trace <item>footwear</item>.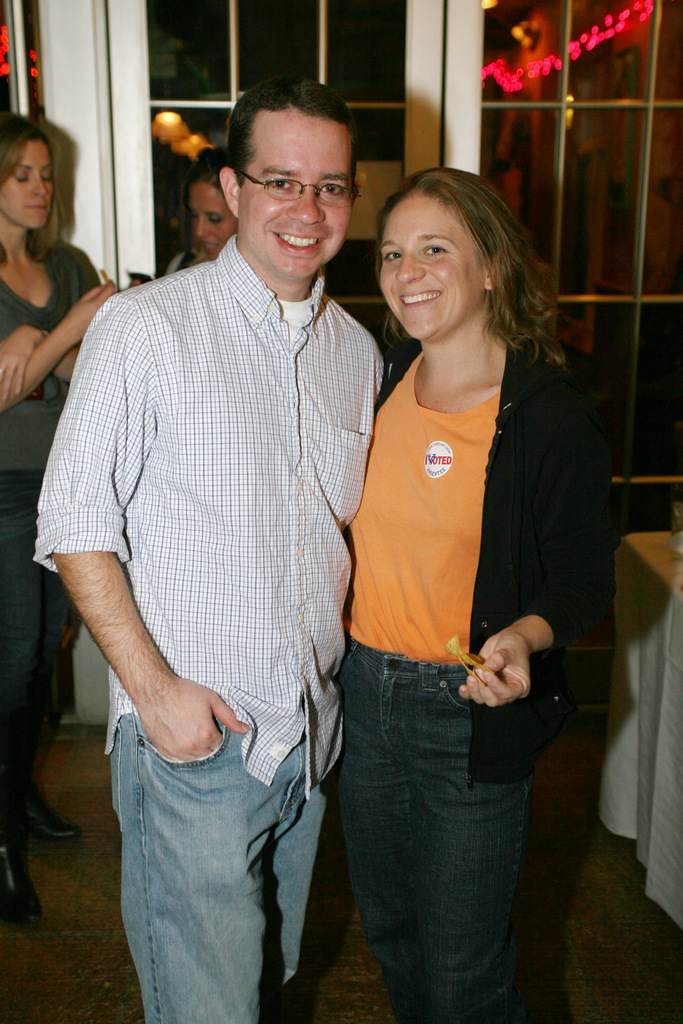
Traced to (0,815,33,929).
